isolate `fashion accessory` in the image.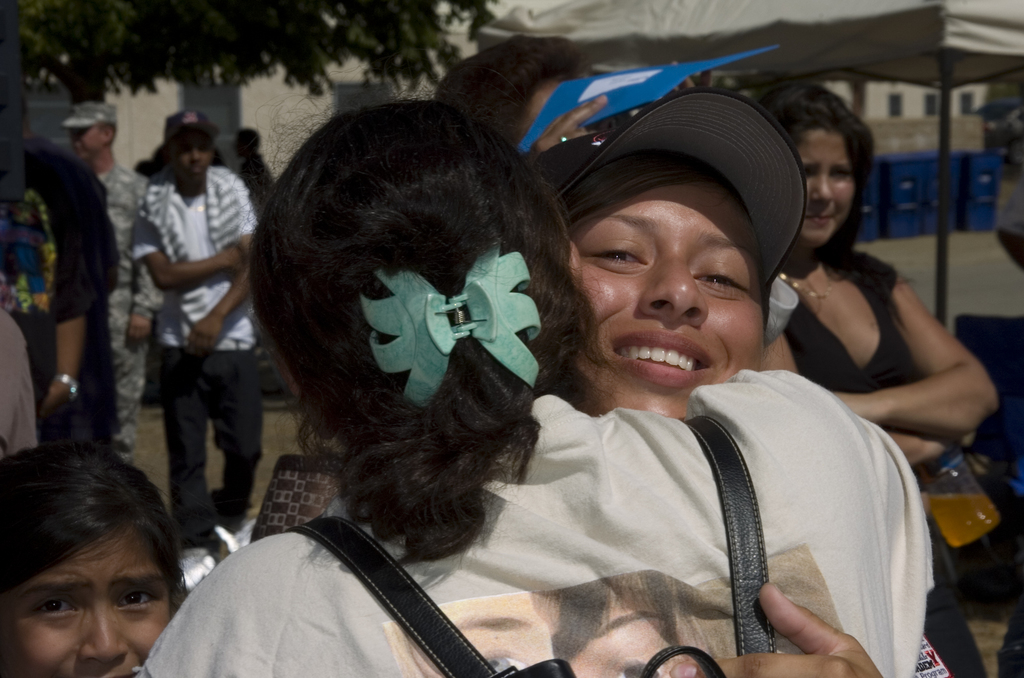
Isolated region: detection(152, 107, 220, 156).
